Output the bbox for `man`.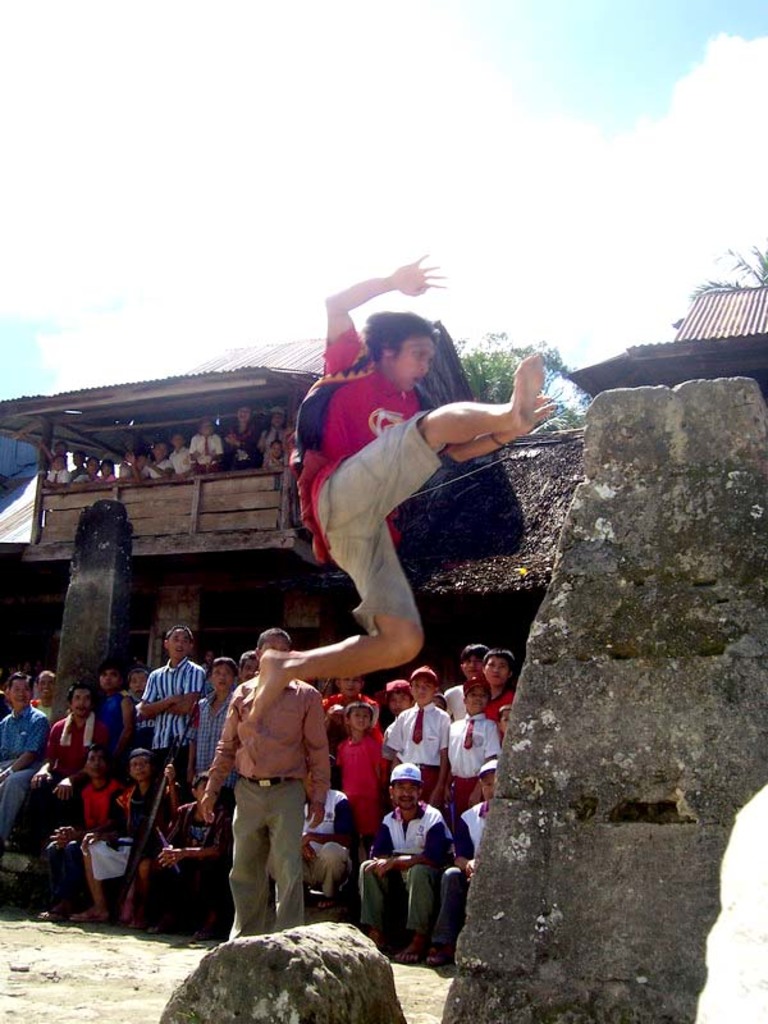
l=141, t=622, r=201, b=764.
